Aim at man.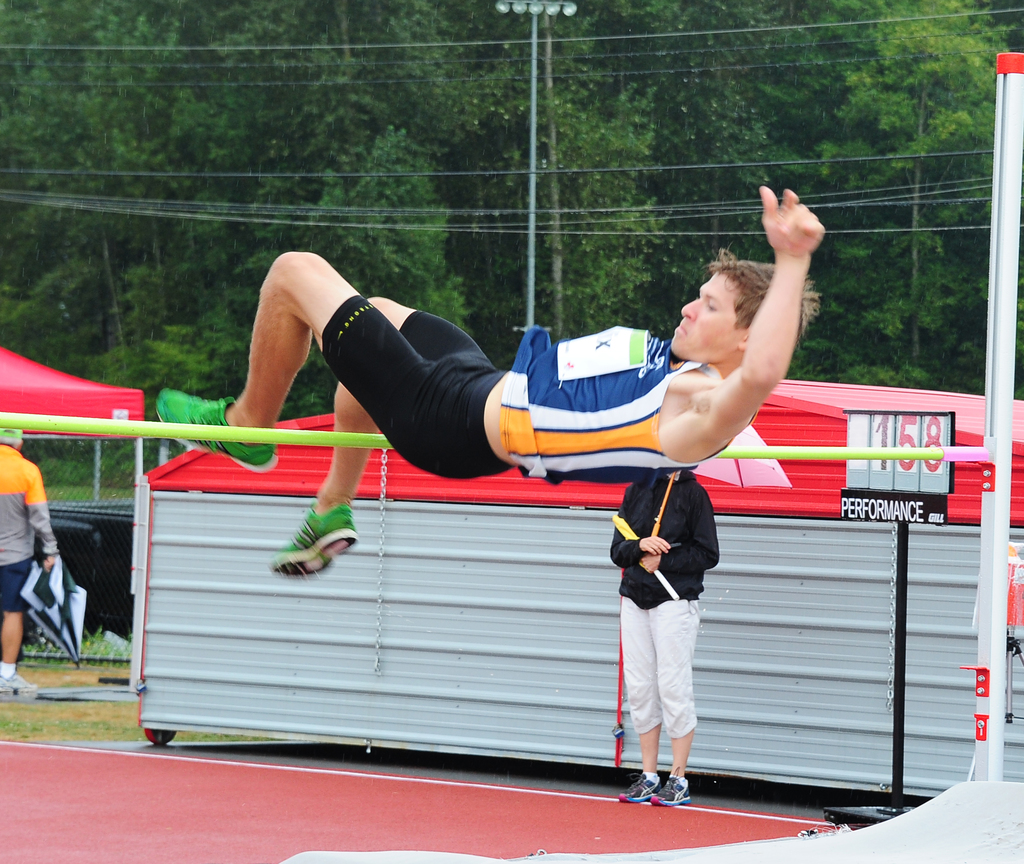
Aimed at [221,250,843,548].
